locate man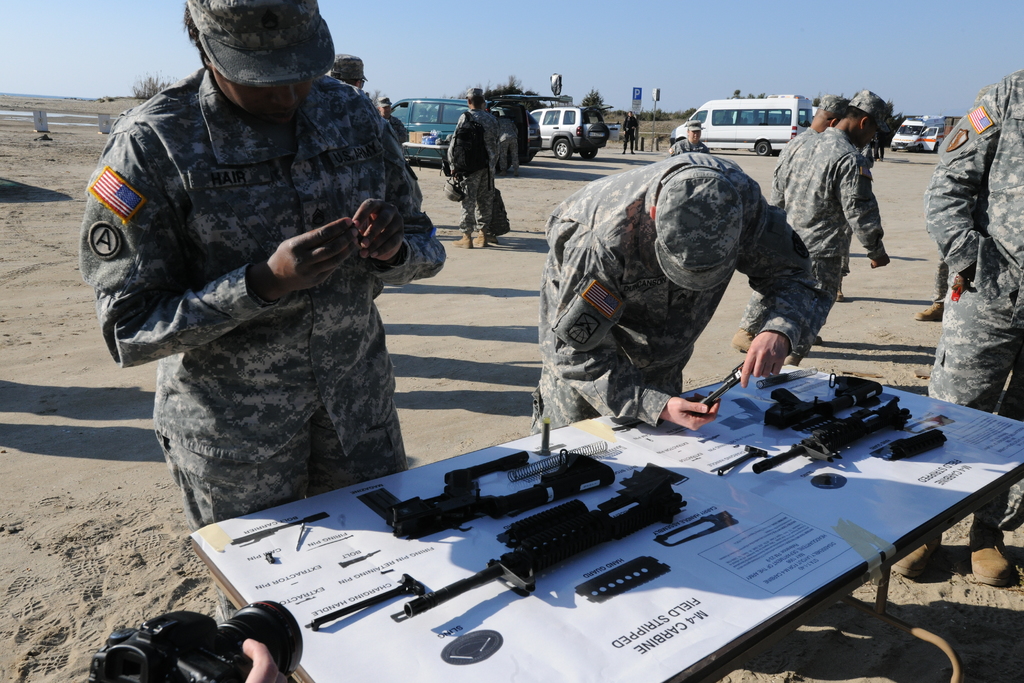
crop(773, 82, 888, 374)
